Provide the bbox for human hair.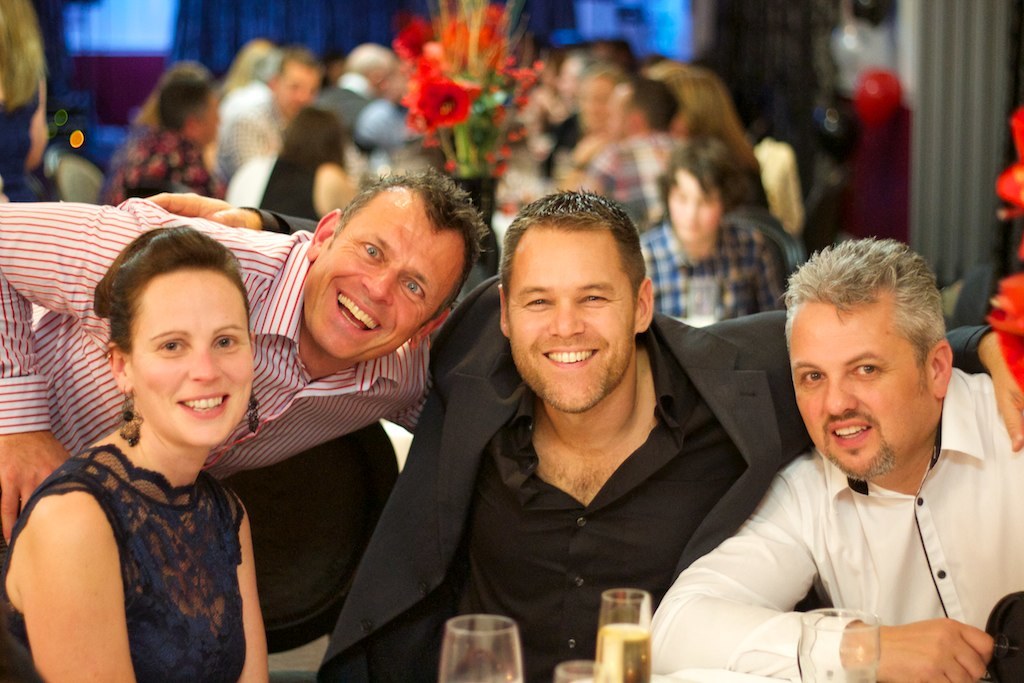
region(90, 221, 253, 421).
